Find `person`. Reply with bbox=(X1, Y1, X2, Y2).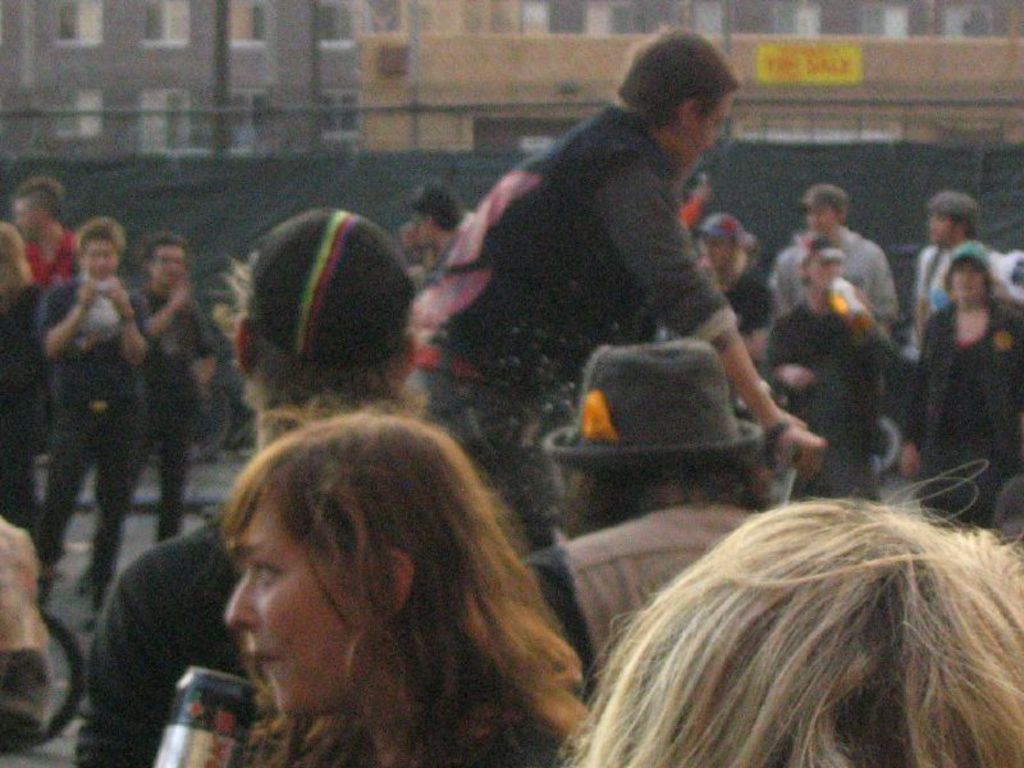
bbox=(406, 24, 824, 562).
